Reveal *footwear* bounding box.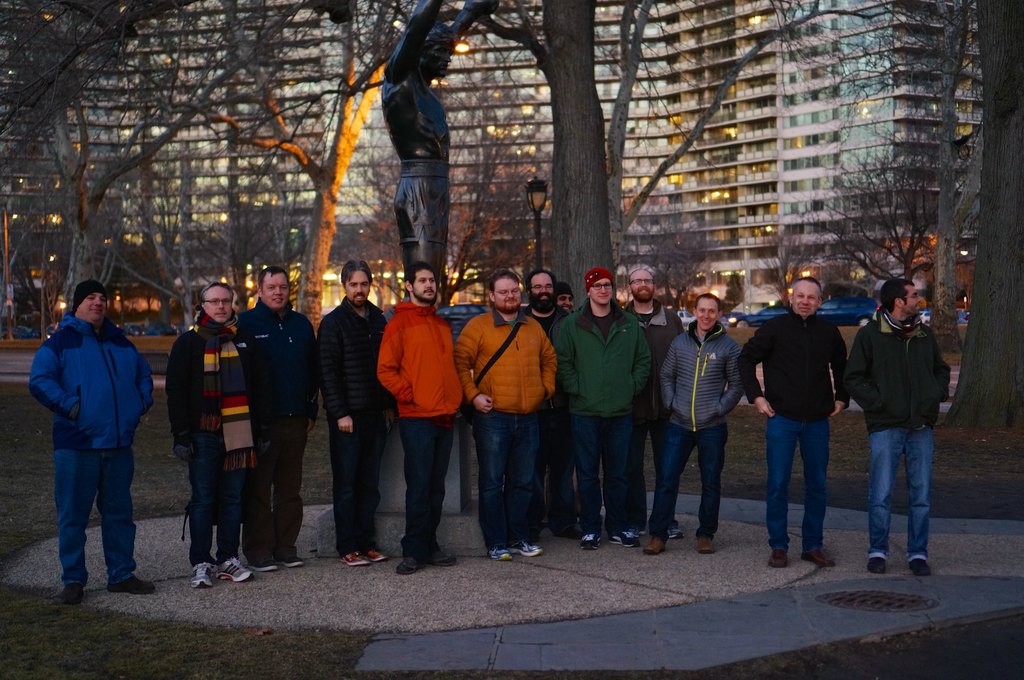
Revealed: bbox=(865, 555, 884, 576).
